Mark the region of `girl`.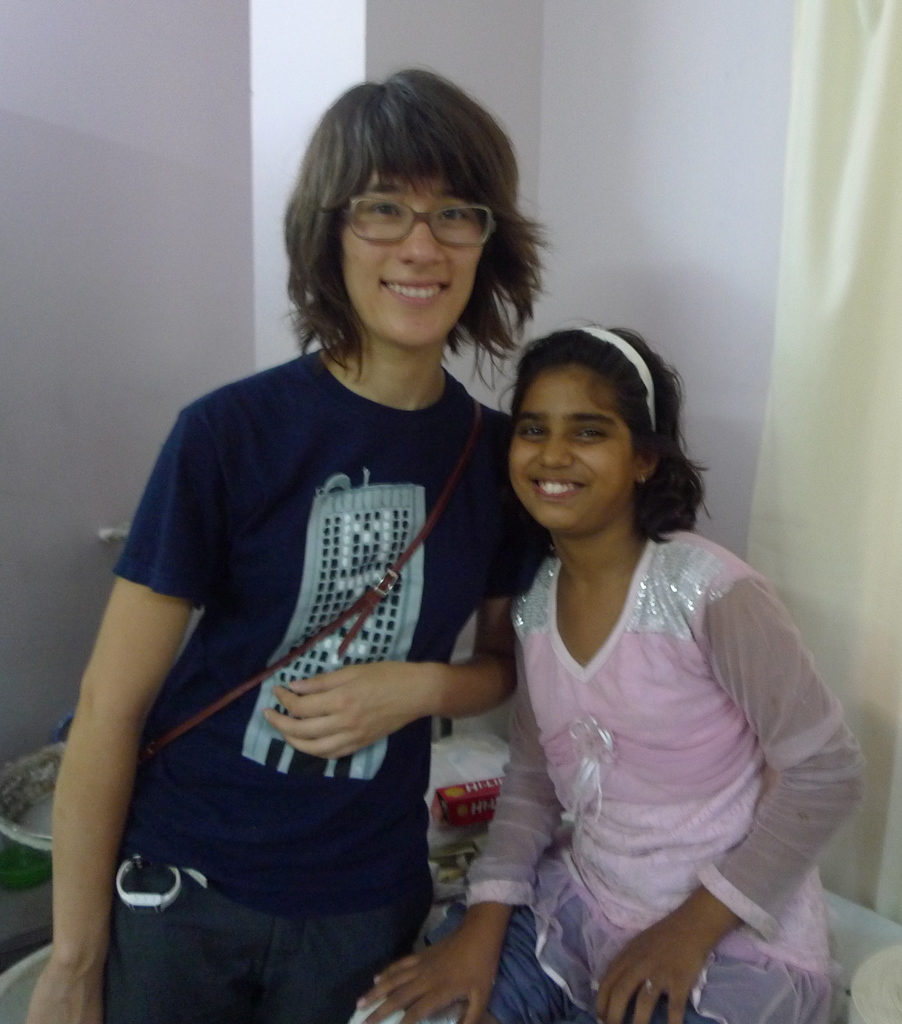
Region: x1=354 y1=321 x2=869 y2=1022.
